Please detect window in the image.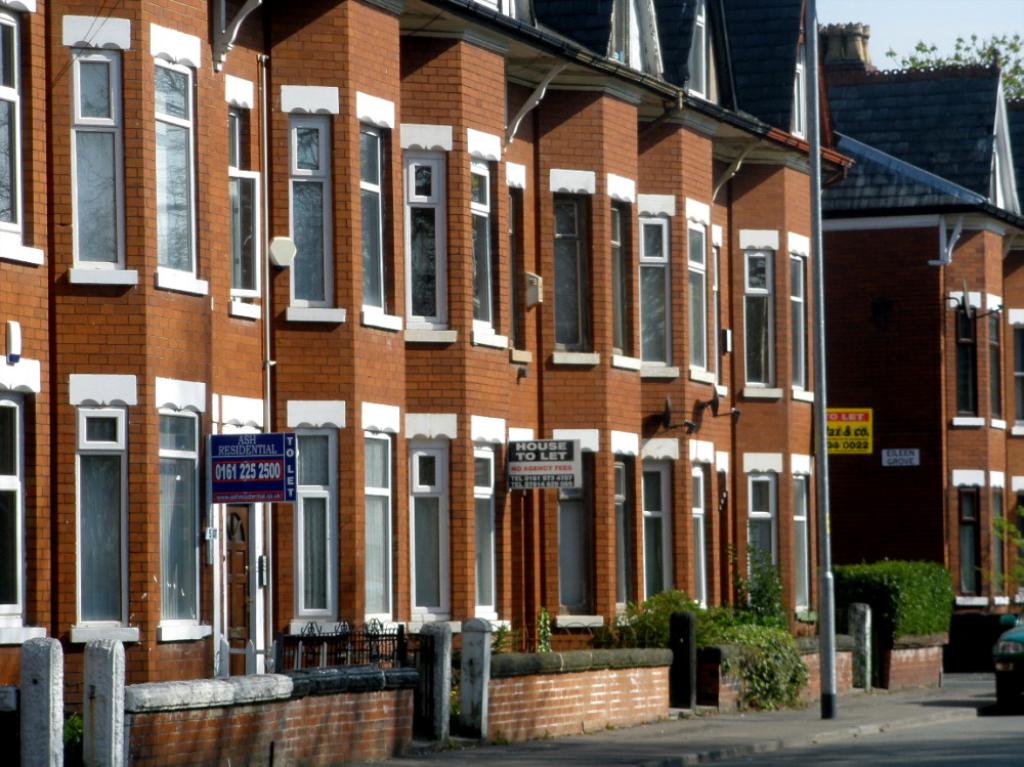
detection(473, 448, 496, 624).
